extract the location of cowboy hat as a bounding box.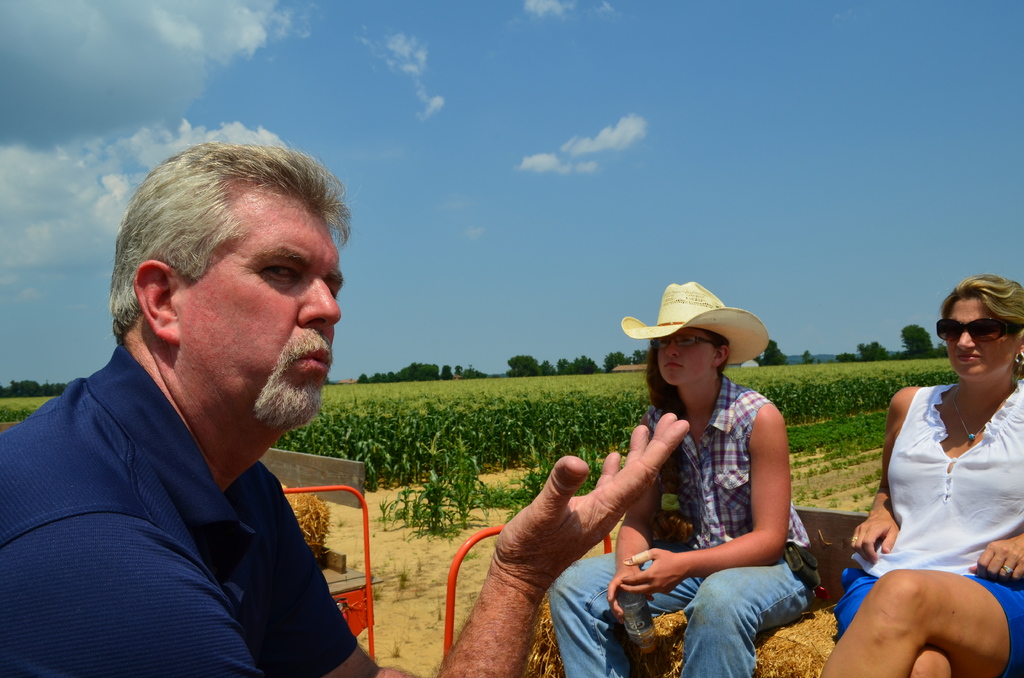
Rect(618, 287, 767, 367).
